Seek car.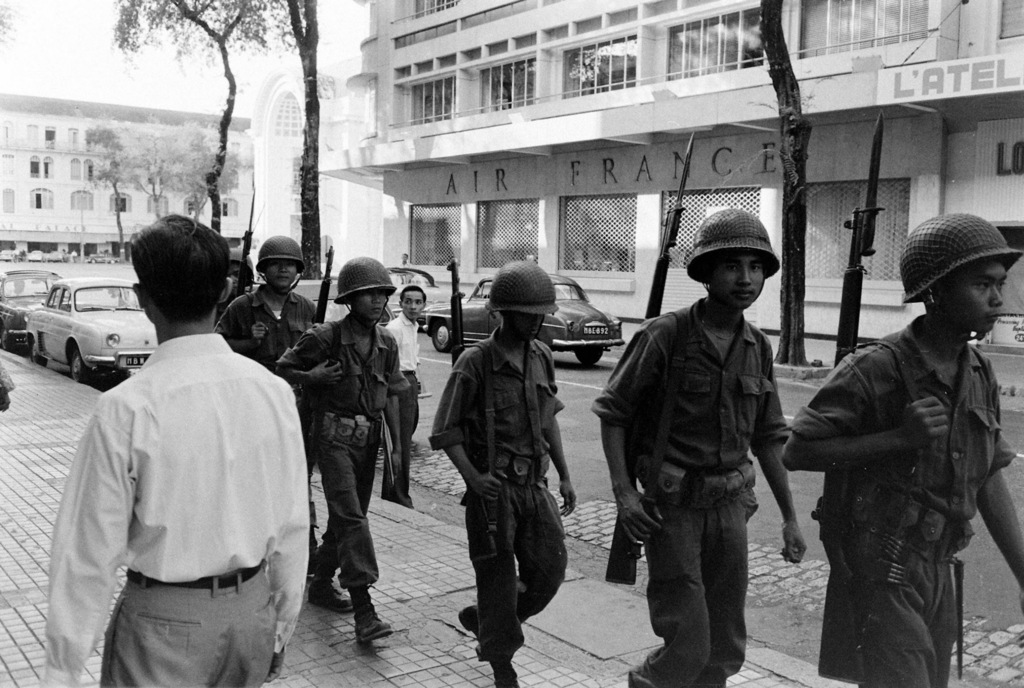
x1=389 y1=261 x2=456 y2=322.
